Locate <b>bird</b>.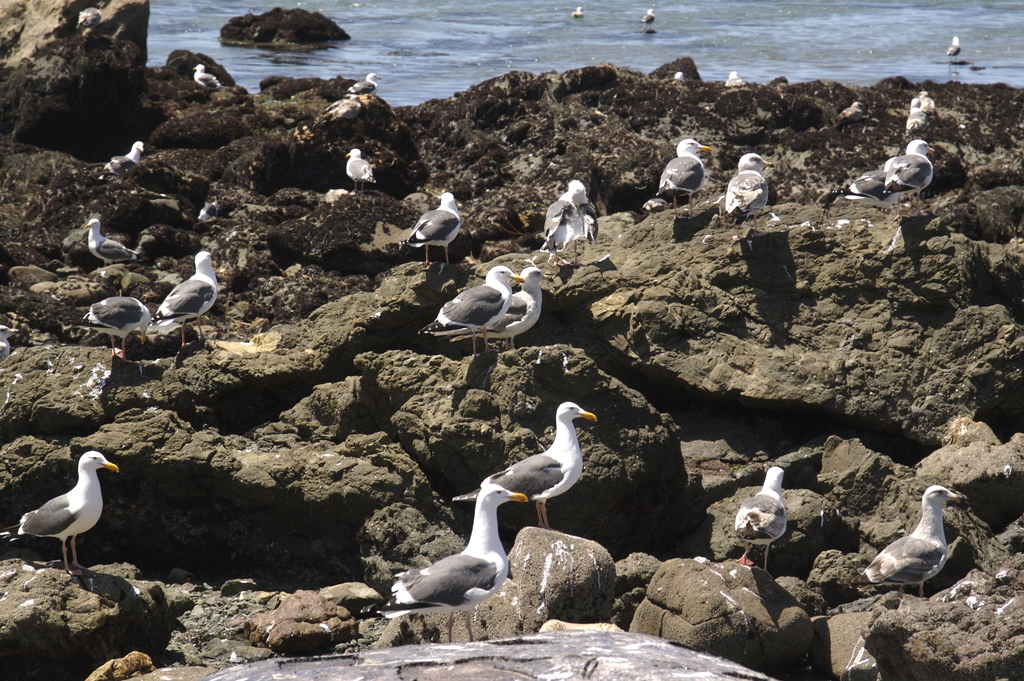
Bounding box: box(728, 466, 788, 580).
